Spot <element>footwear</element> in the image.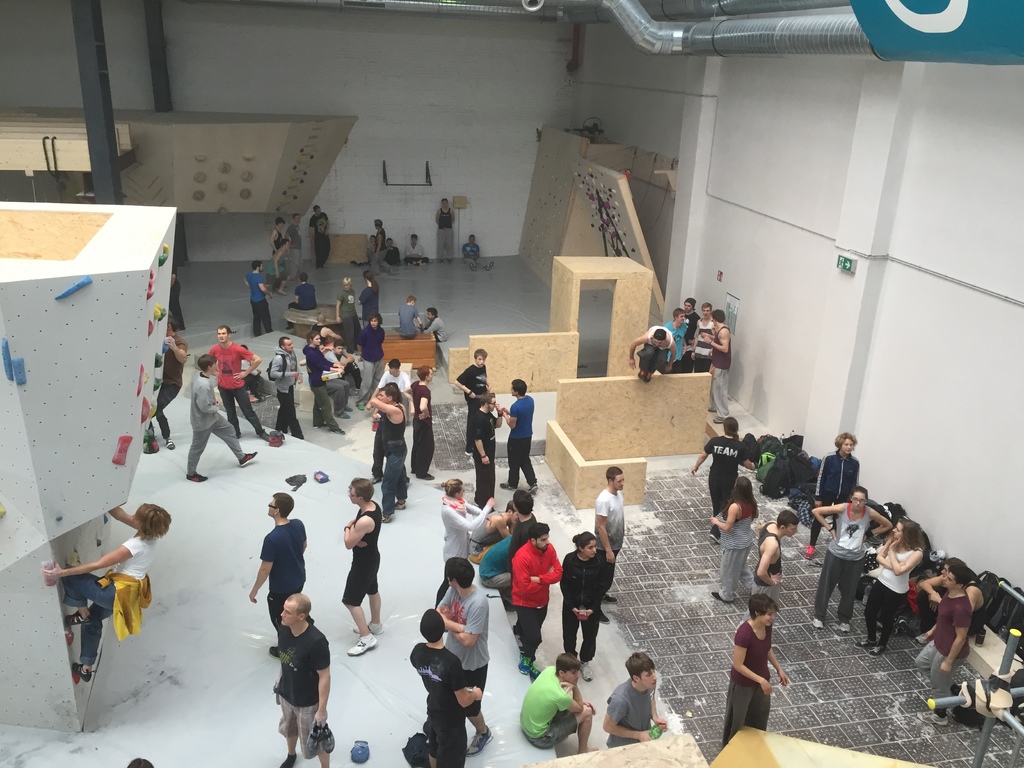
<element>footwear</element> found at box=[439, 259, 443, 264].
